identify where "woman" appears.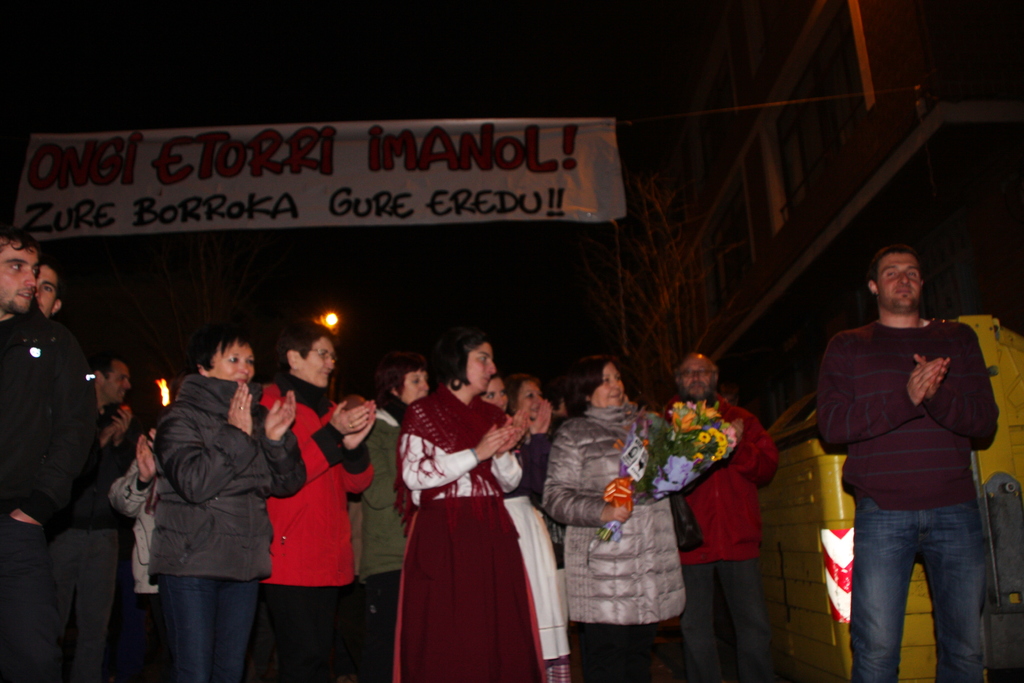
Appears at 145 325 307 682.
